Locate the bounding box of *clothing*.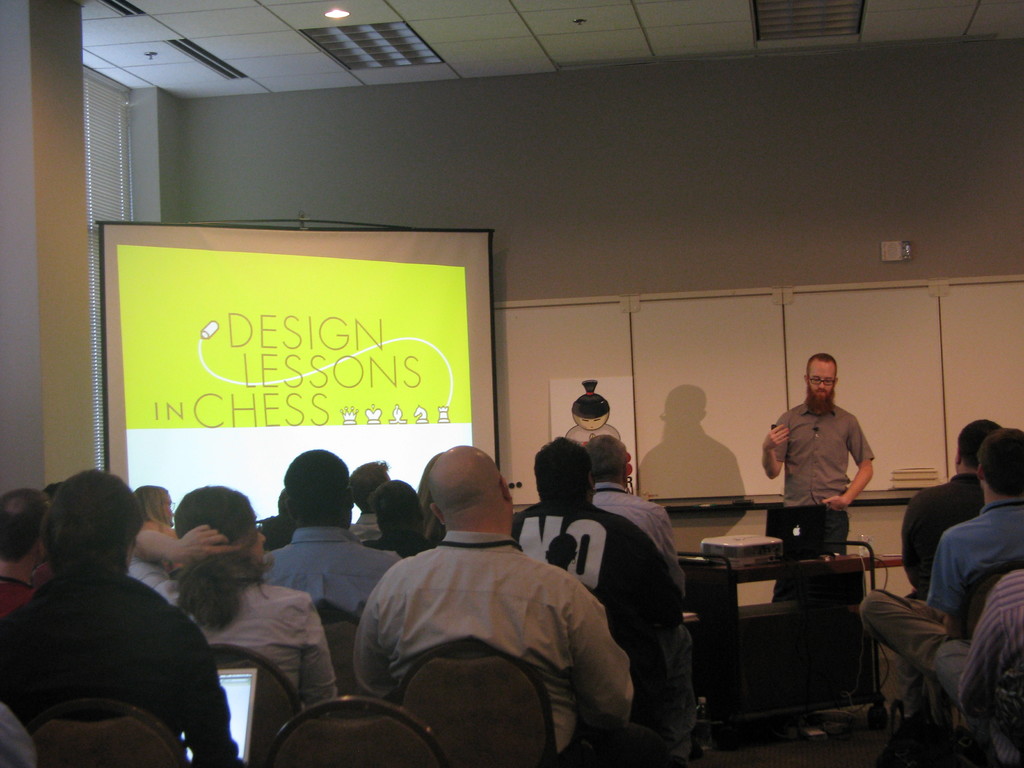
Bounding box: detection(902, 462, 983, 600).
